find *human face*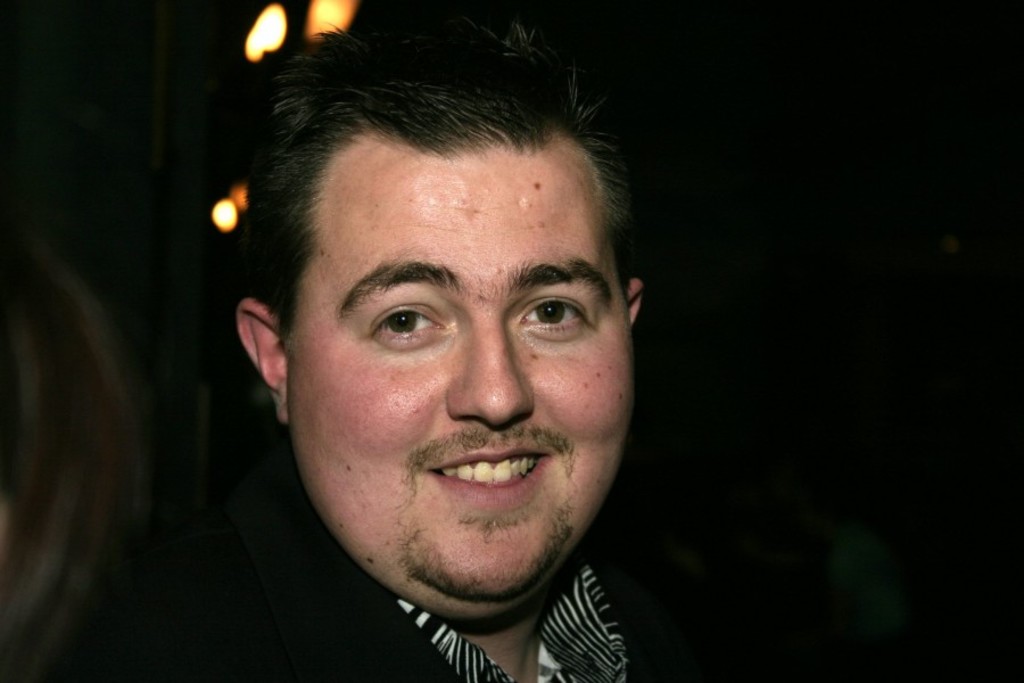
select_region(280, 150, 637, 598)
